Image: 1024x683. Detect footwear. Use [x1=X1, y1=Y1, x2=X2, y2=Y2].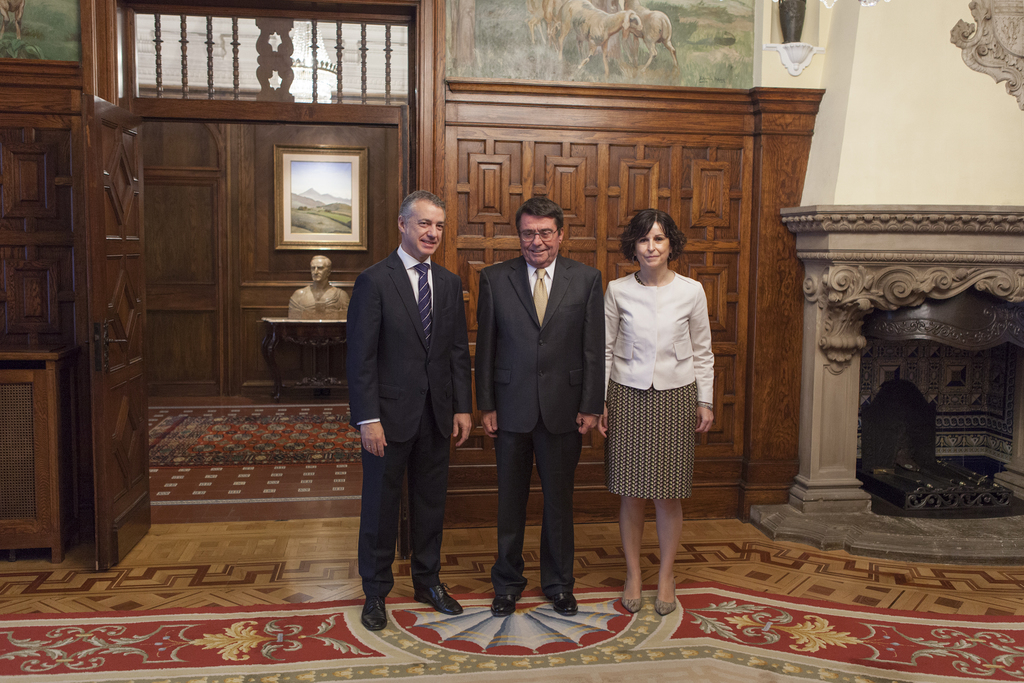
[x1=488, y1=593, x2=523, y2=618].
